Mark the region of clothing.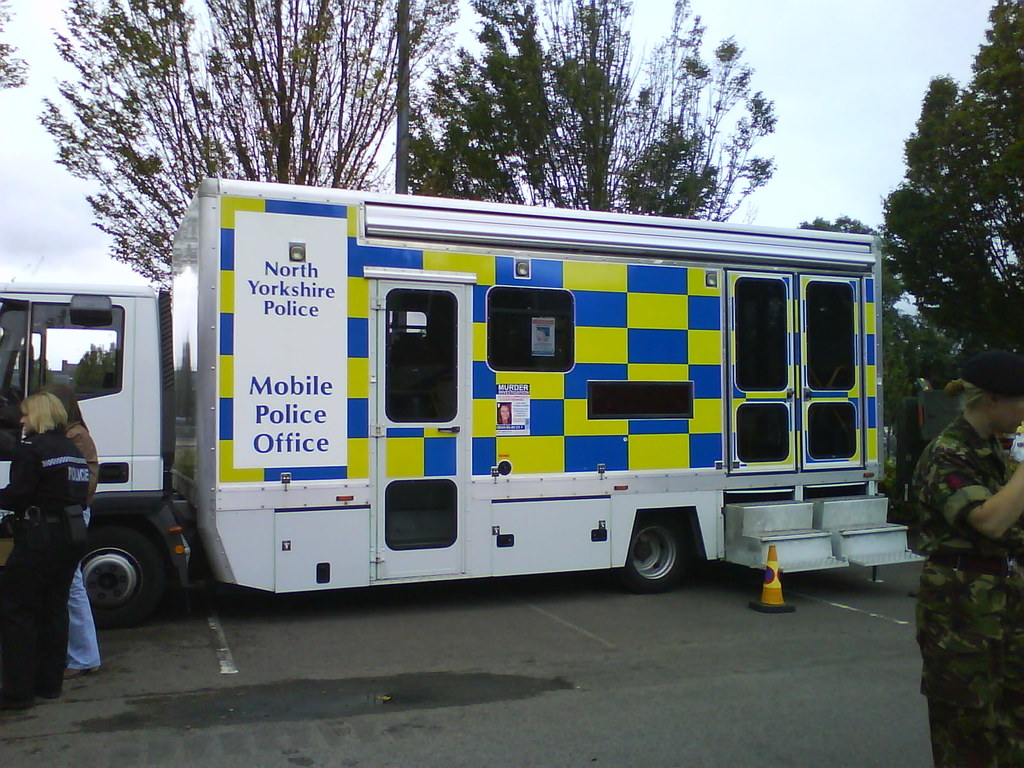
Region: (908,400,1019,767).
